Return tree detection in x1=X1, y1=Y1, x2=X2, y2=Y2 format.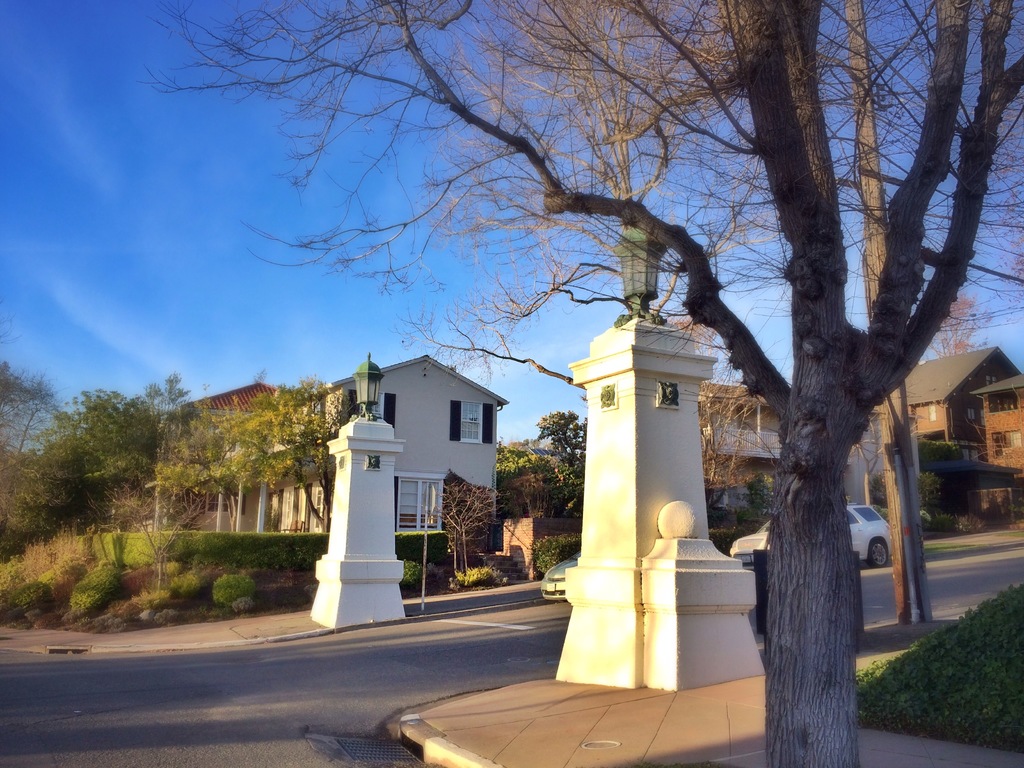
x1=499, y1=436, x2=561, y2=491.
